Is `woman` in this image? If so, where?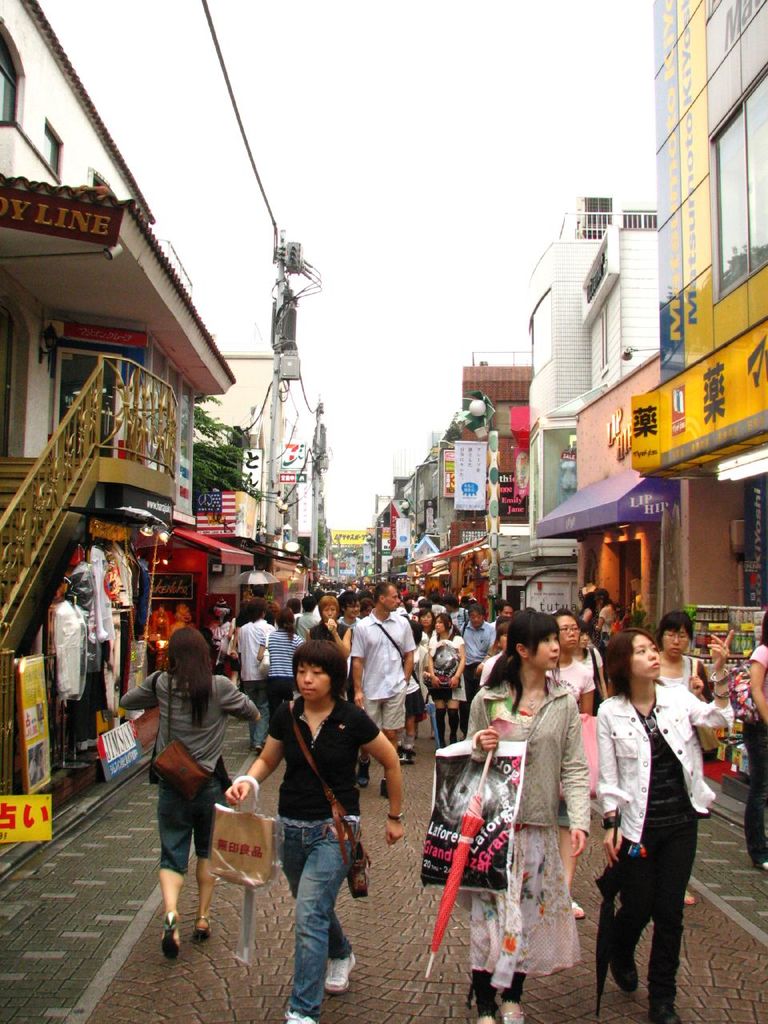
Yes, at 653:610:713:909.
